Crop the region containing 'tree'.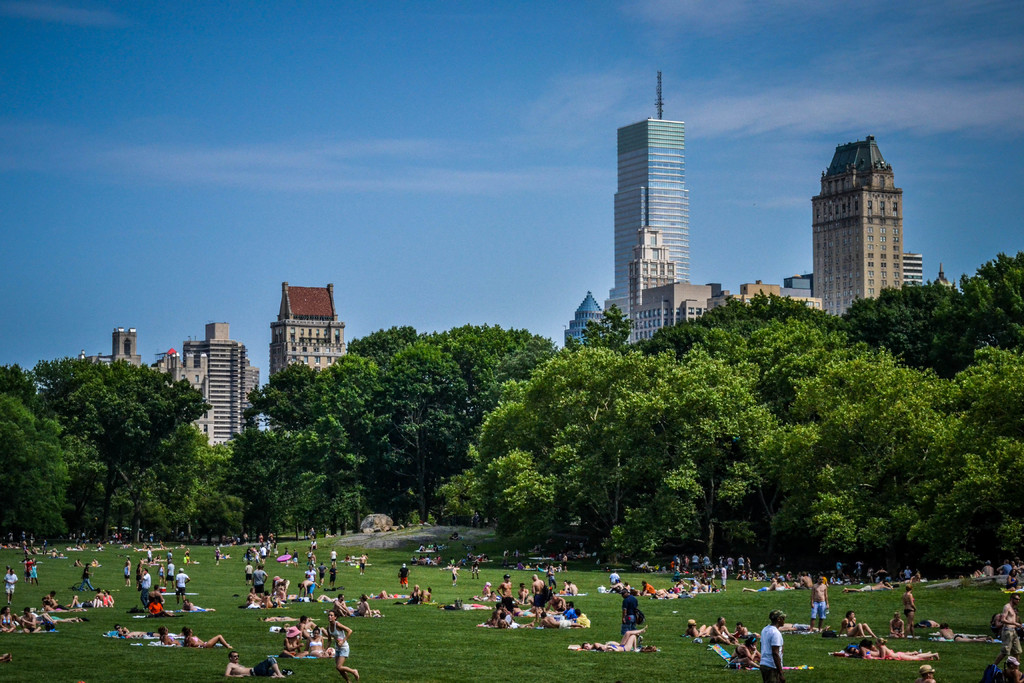
Crop region: (966,256,1023,561).
